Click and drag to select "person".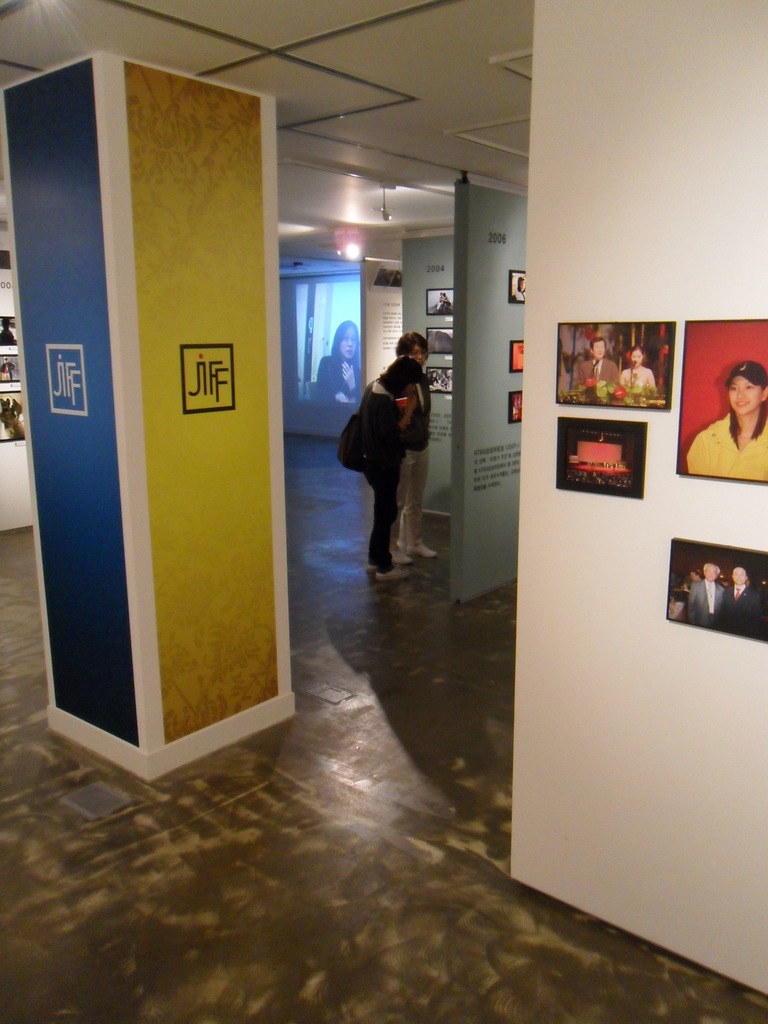
Selection: x1=687 y1=365 x2=767 y2=482.
